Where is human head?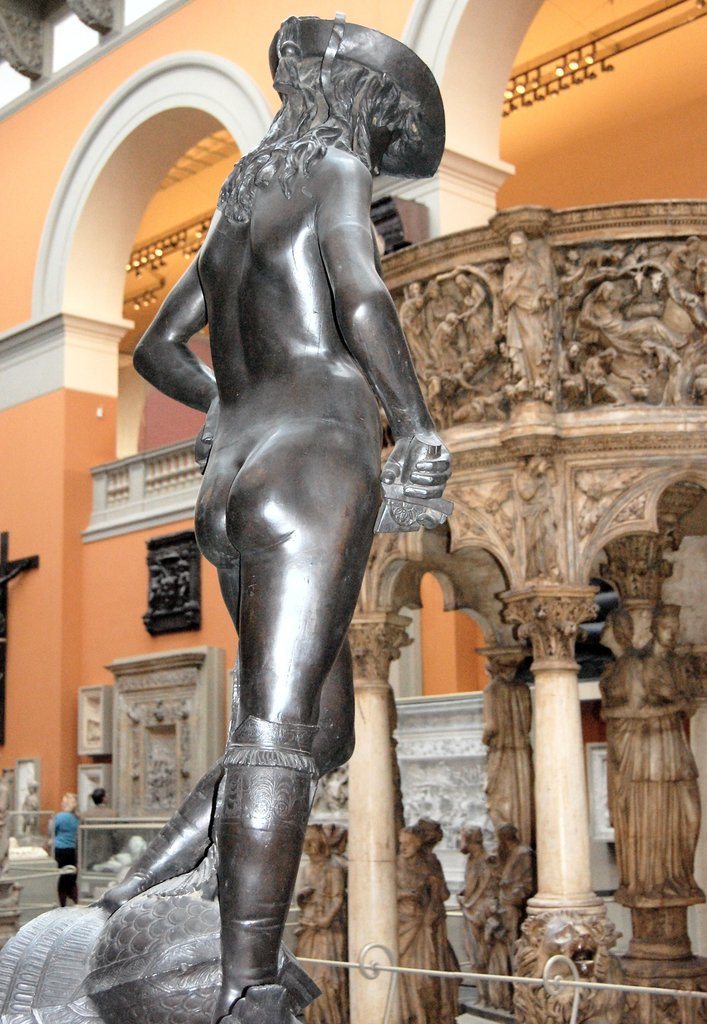
651, 607, 687, 645.
